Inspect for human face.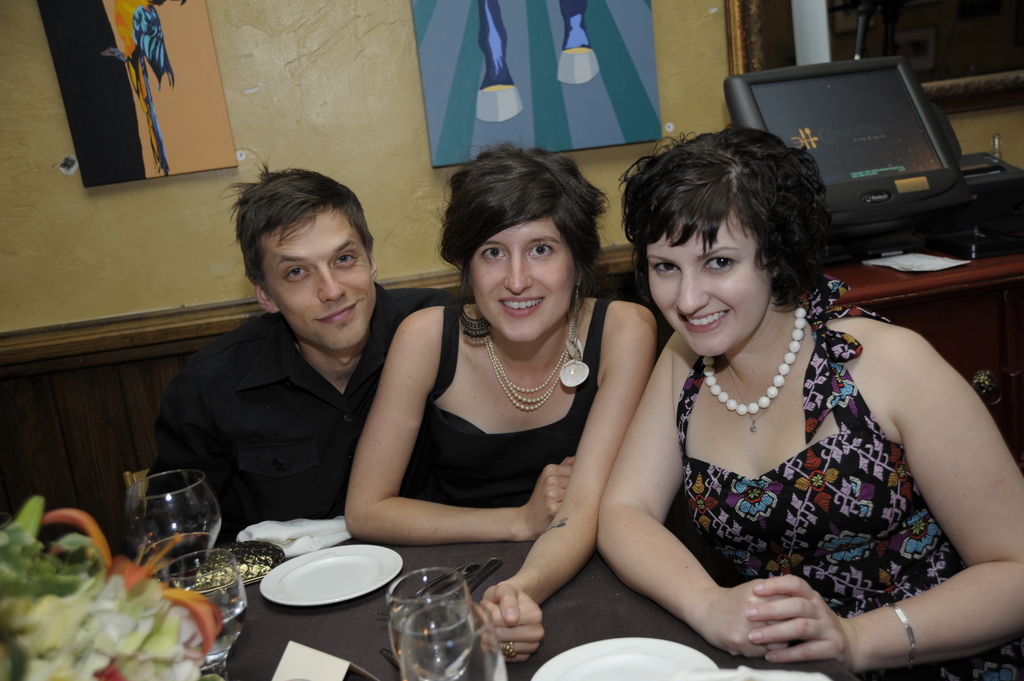
Inspection: detection(648, 215, 771, 360).
